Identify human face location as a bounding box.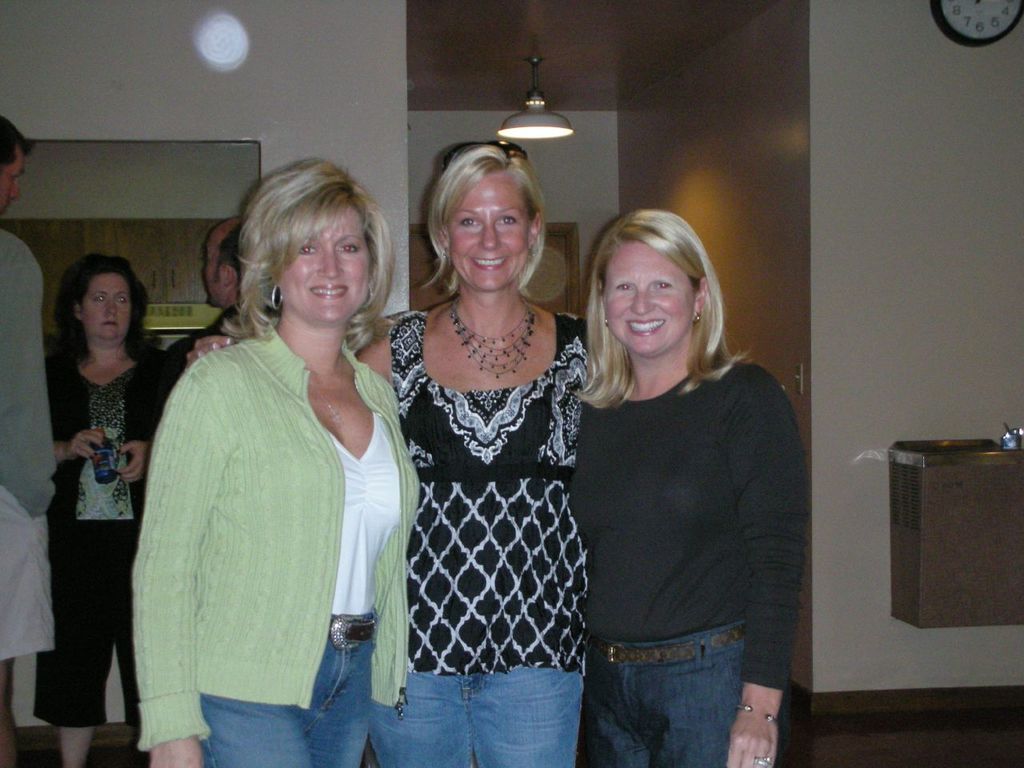
box(450, 173, 530, 291).
